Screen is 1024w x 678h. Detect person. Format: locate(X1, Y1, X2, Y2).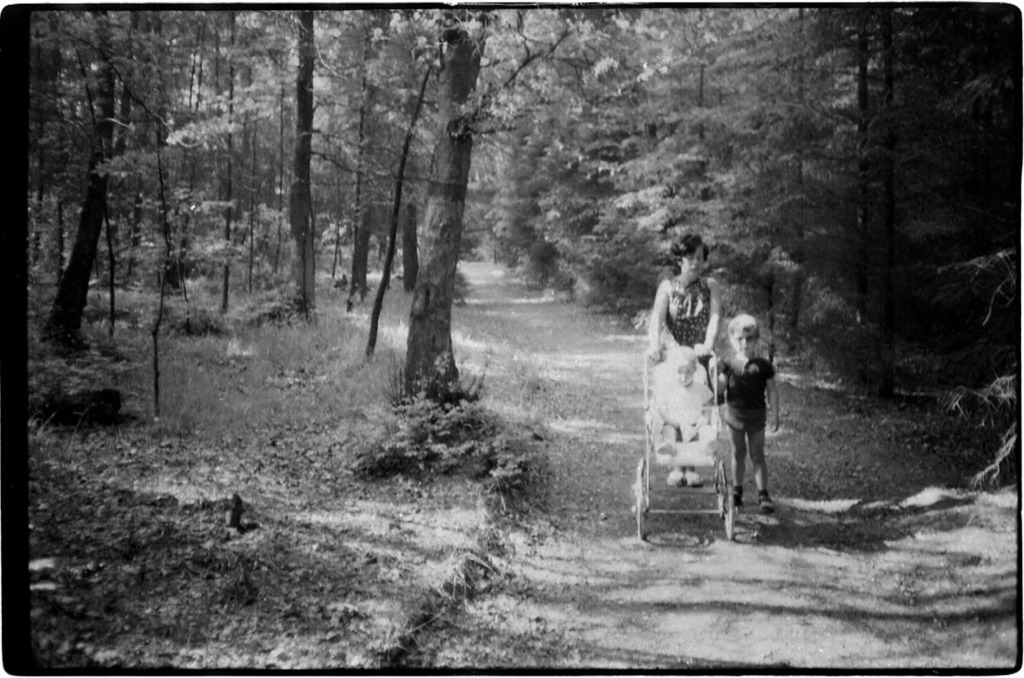
locate(657, 344, 717, 454).
